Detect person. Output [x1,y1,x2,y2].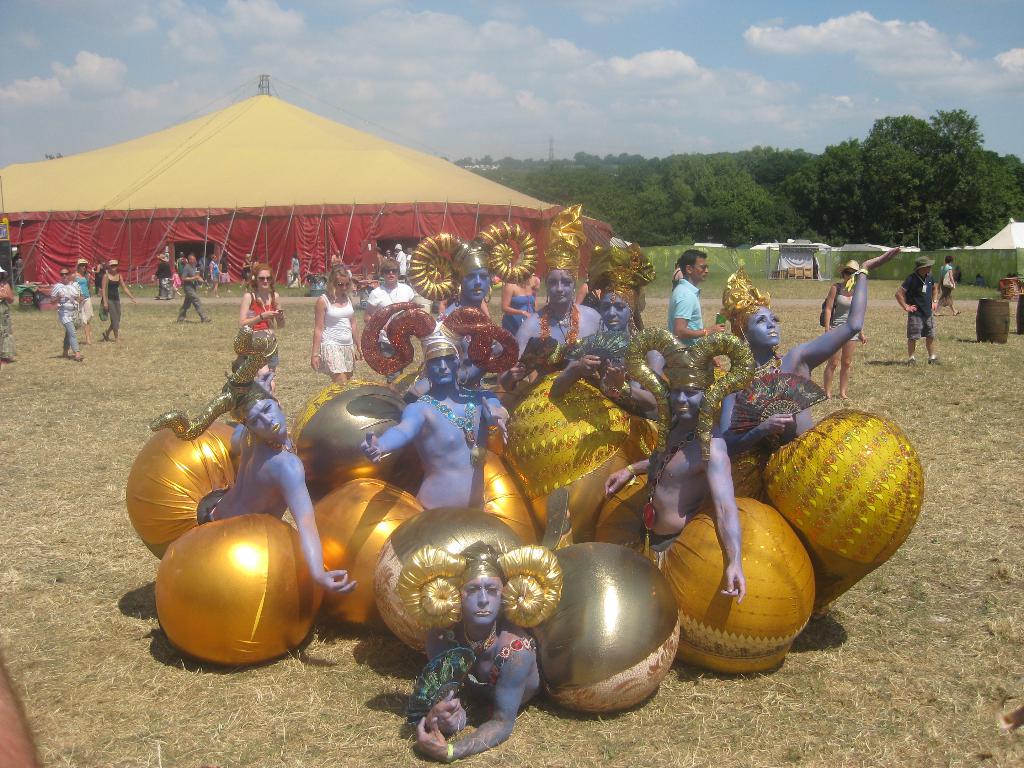
[671,247,723,355].
